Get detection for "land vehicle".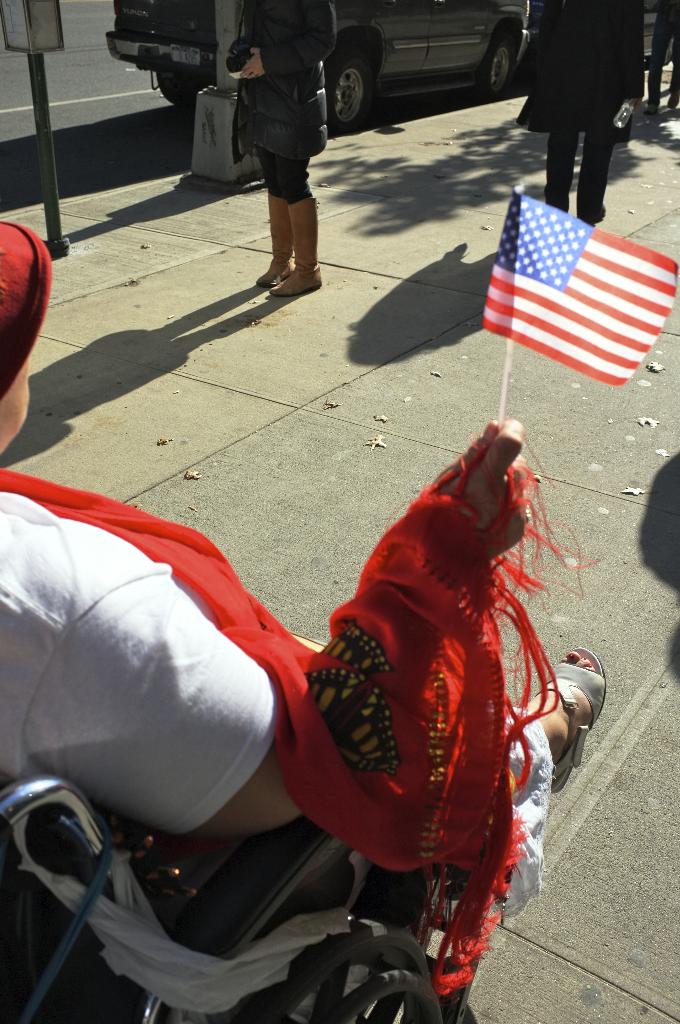
Detection: (x1=305, y1=0, x2=556, y2=112).
